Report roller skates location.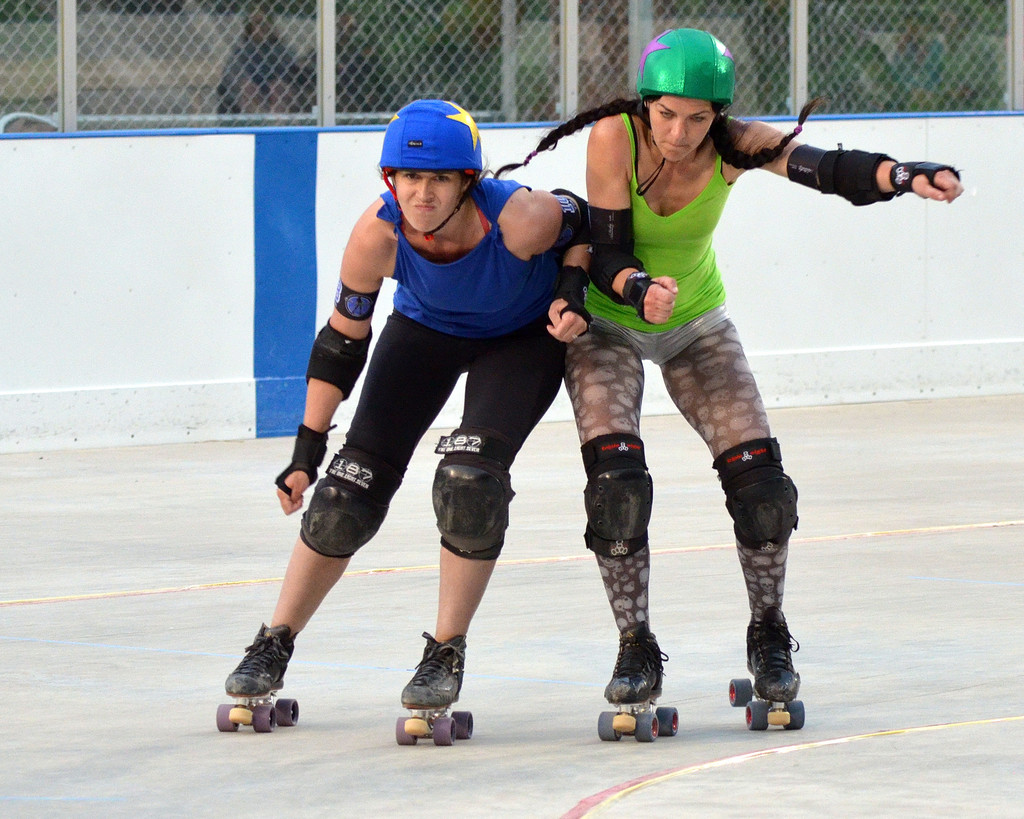
Report: {"left": 726, "top": 604, "right": 806, "bottom": 729}.
